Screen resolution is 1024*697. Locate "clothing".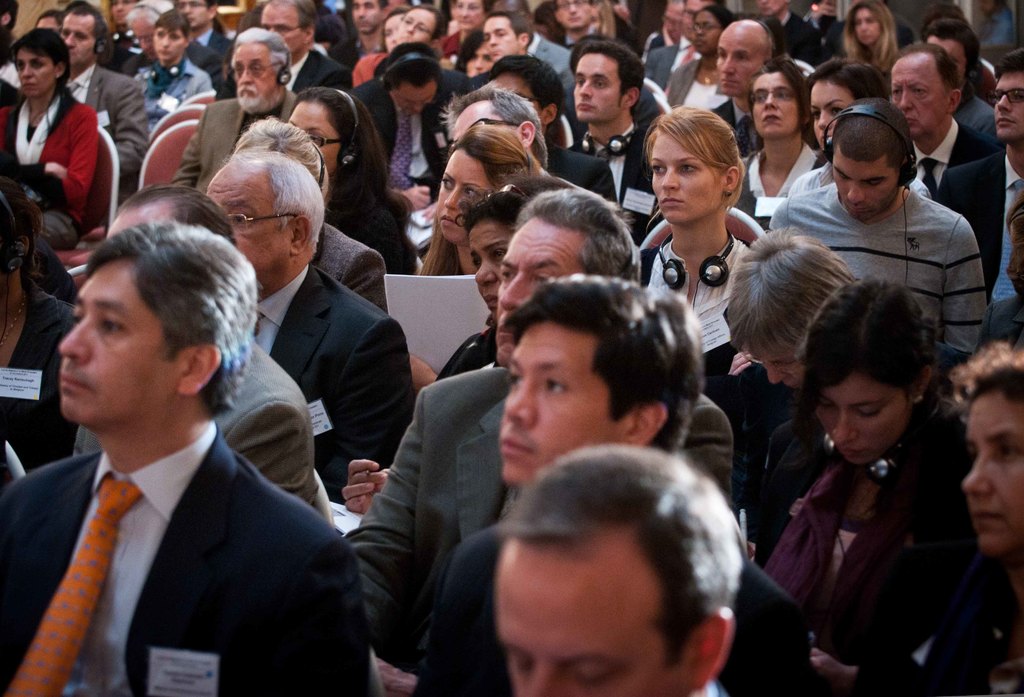
Rect(770, 180, 984, 358).
